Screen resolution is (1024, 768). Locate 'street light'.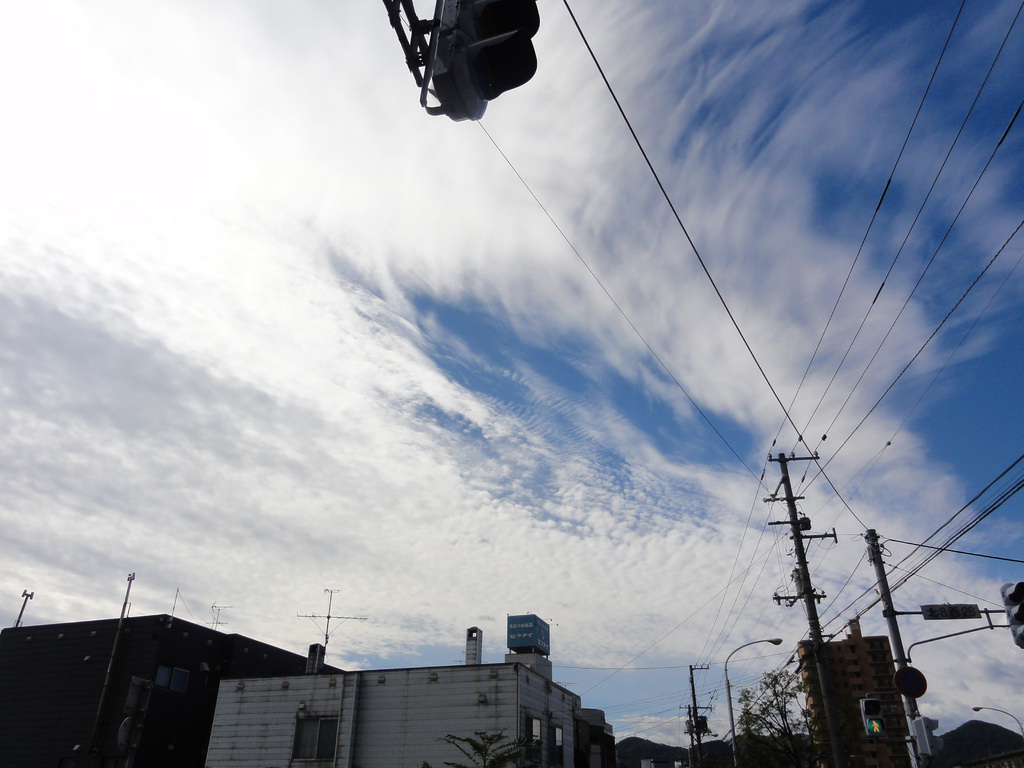
box=[724, 635, 785, 765].
